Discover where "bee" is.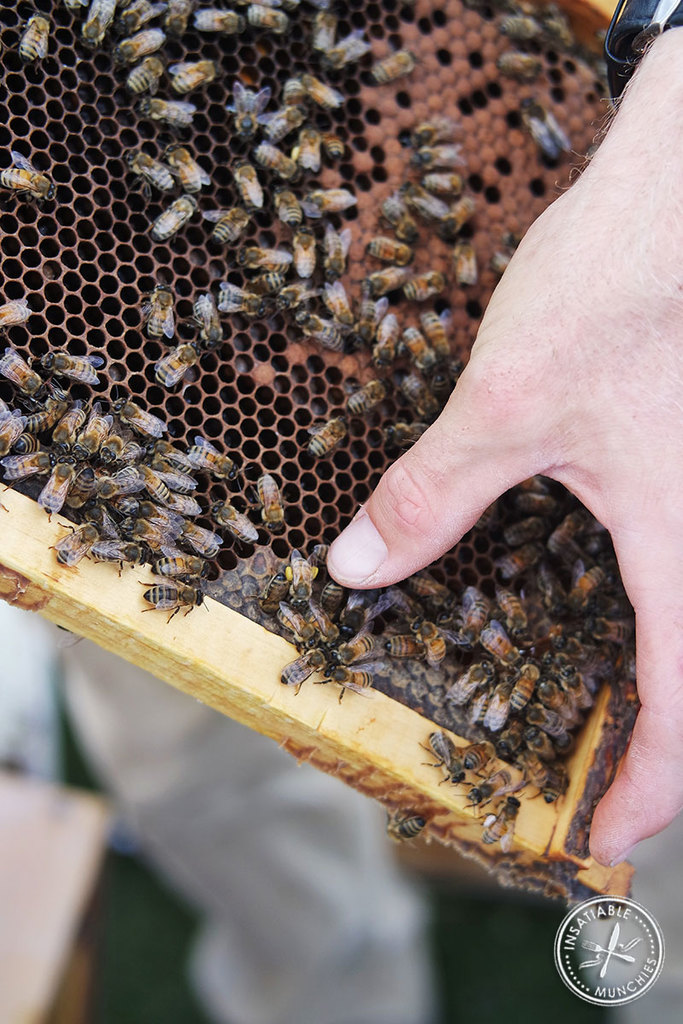
Discovered at {"x1": 132, "y1": 278, "x2": 174, "y2": 348}.
